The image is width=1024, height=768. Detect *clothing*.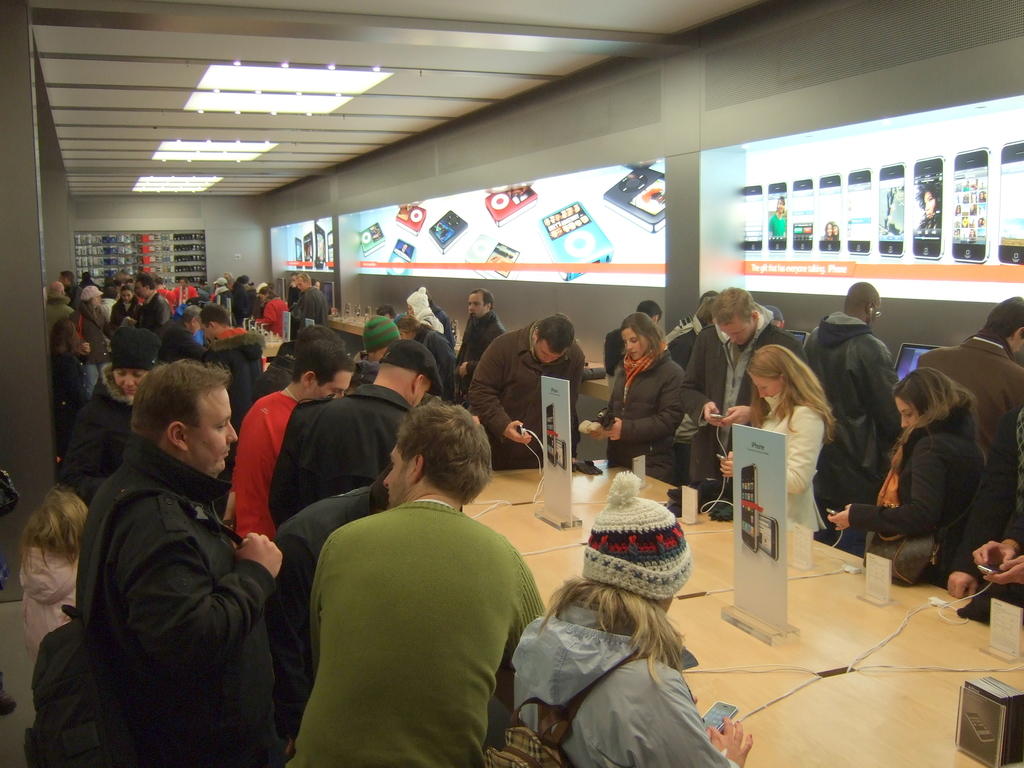
Detection: [left=140, top=291, right=168, bottom=339].
